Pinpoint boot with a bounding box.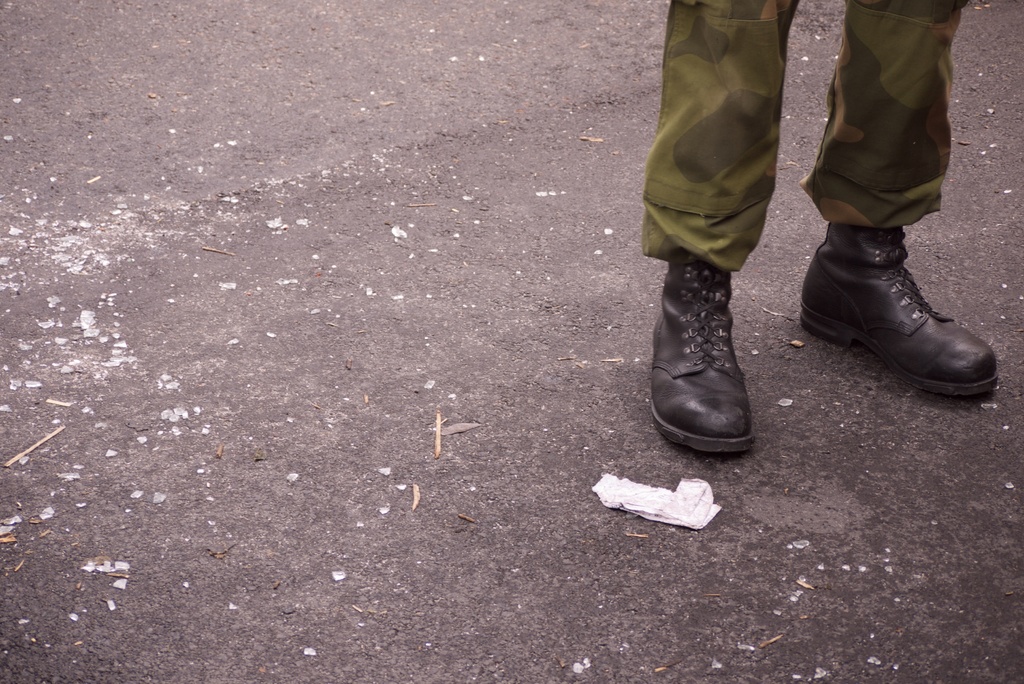
{"x1": 649, "y1": 256, "x2": 745, "y2": 452}.
